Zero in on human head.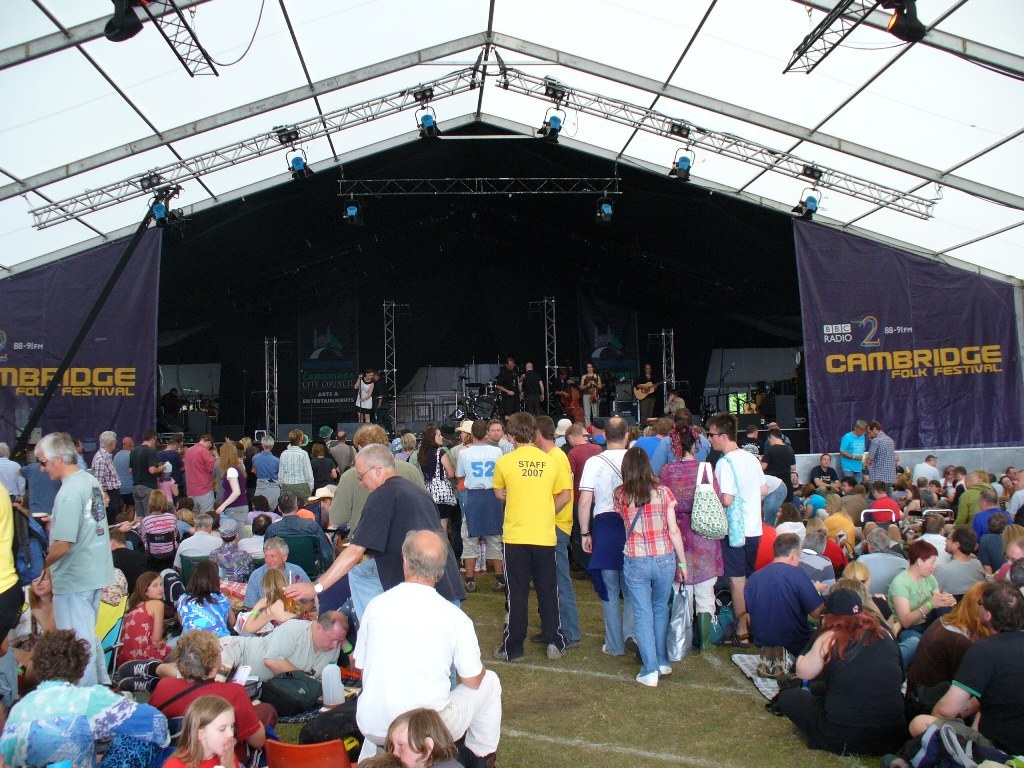
Zeroed in: (x1=262, y1=567, x2=286, y2=595).
